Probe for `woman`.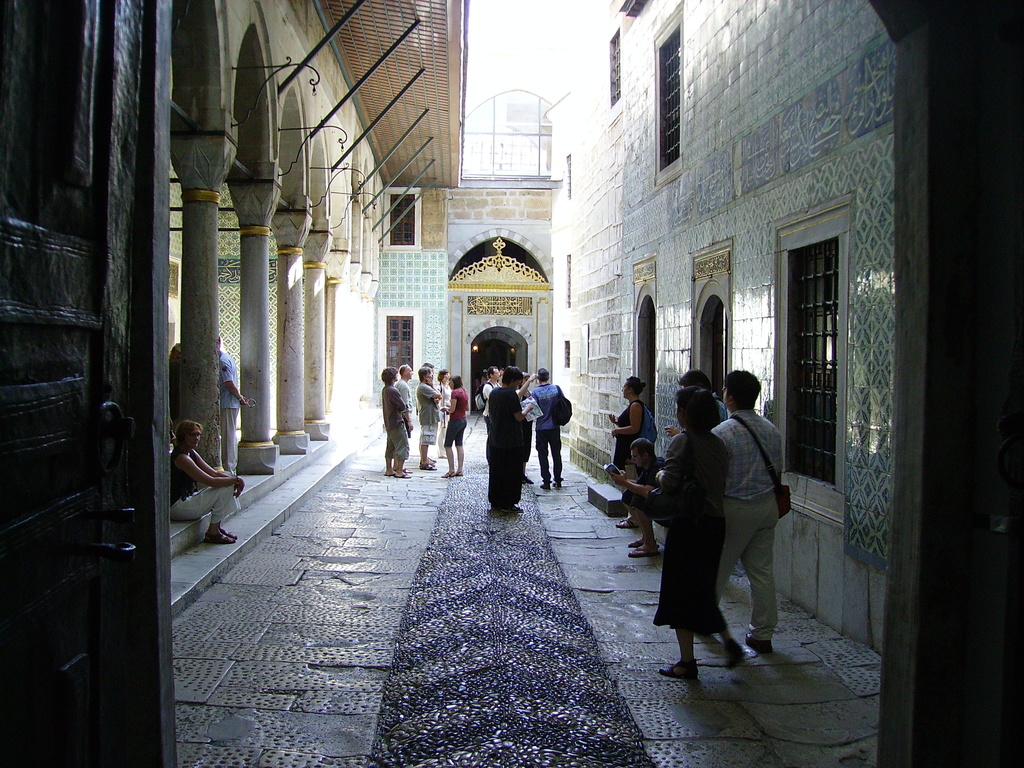
Probe result: [439, 372, 470, 478].
